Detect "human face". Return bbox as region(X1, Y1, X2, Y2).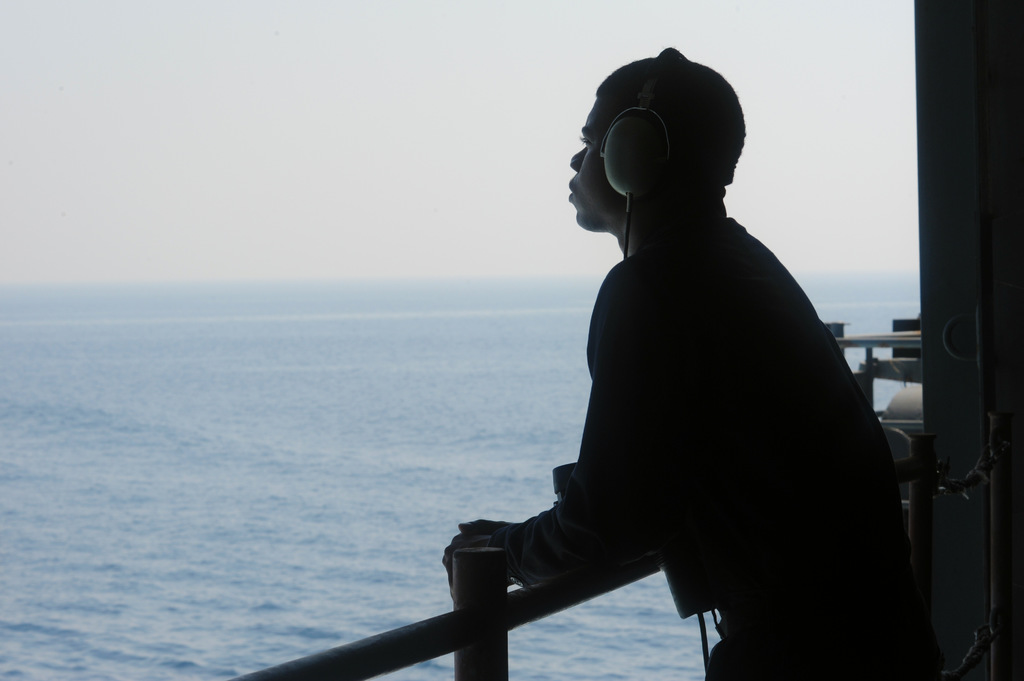
region(566, 99, 612, 228).
